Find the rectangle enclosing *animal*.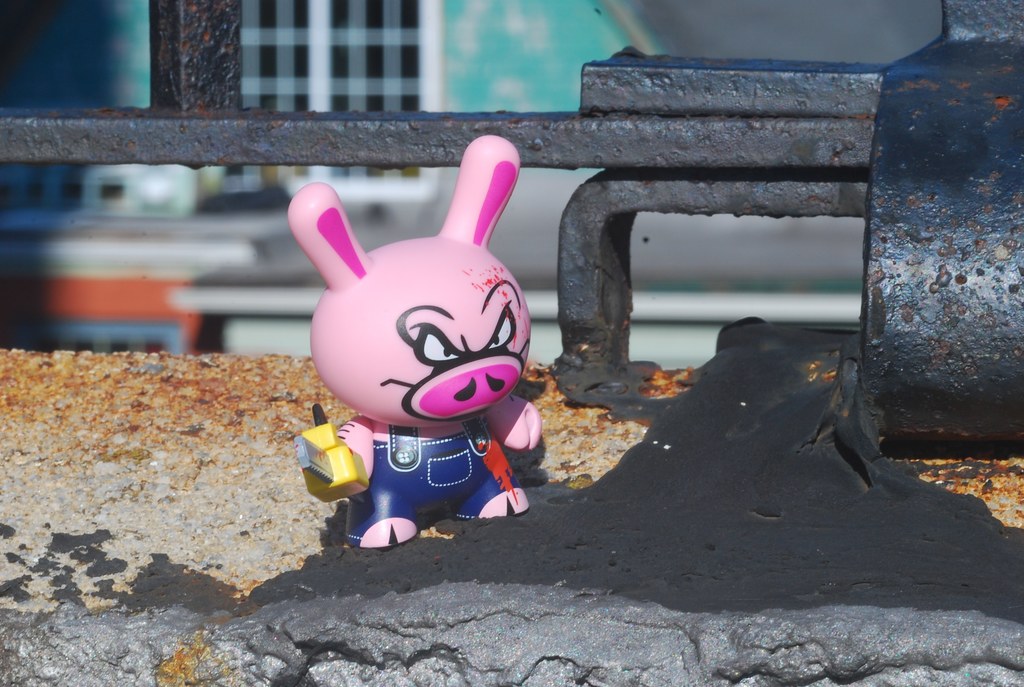
[x1=285, y1=129, x2=543, y2=549].
